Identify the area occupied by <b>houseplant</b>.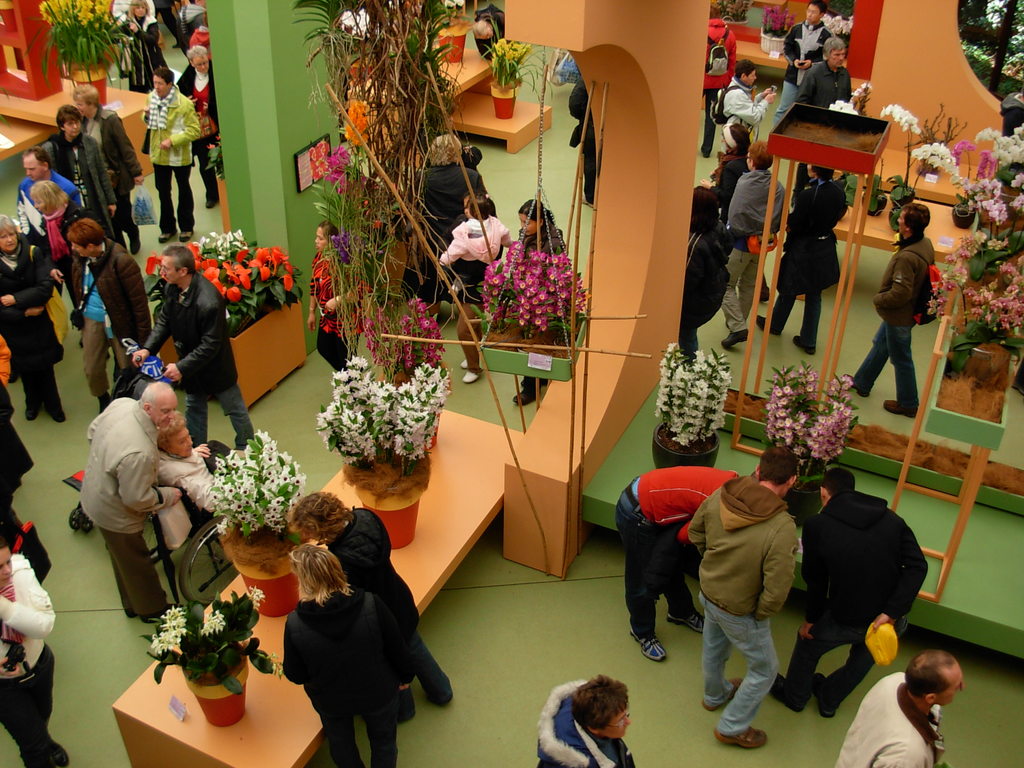
Area: 204/427/320/620.
